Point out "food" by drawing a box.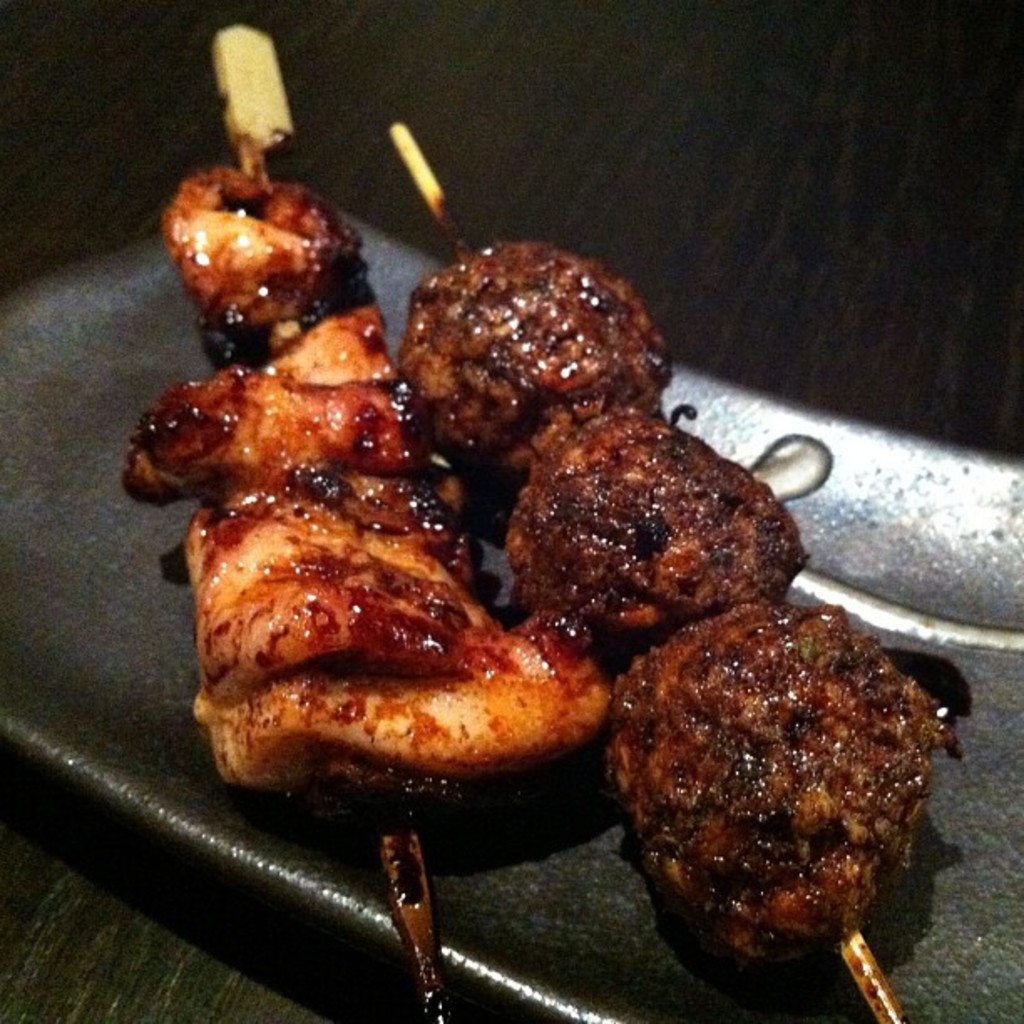
{"left": 392, "top": 244, "right": 683, "bottom": 457}.
